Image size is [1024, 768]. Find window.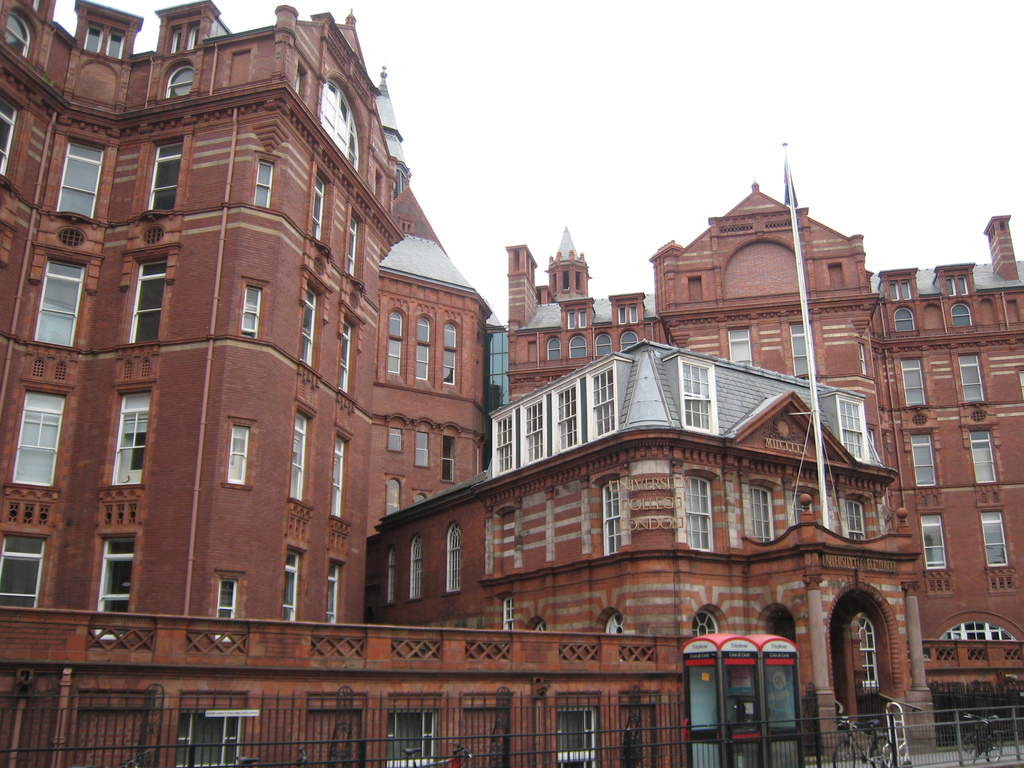
locate(860, 614, 881, 688).
